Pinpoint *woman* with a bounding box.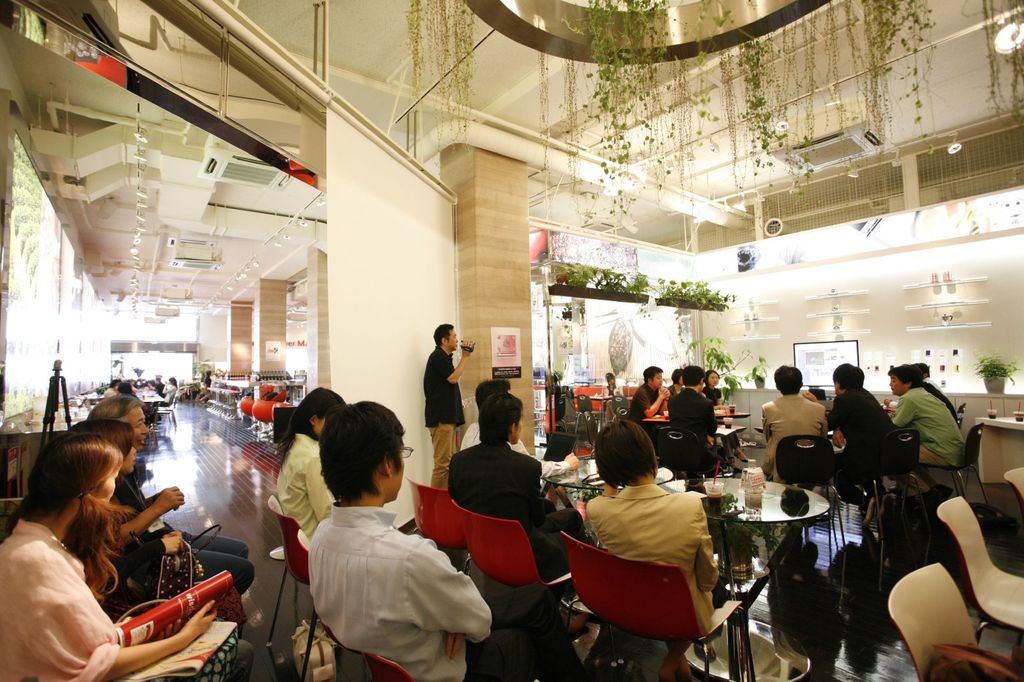
bbox=(580, 418, 714, 681).
